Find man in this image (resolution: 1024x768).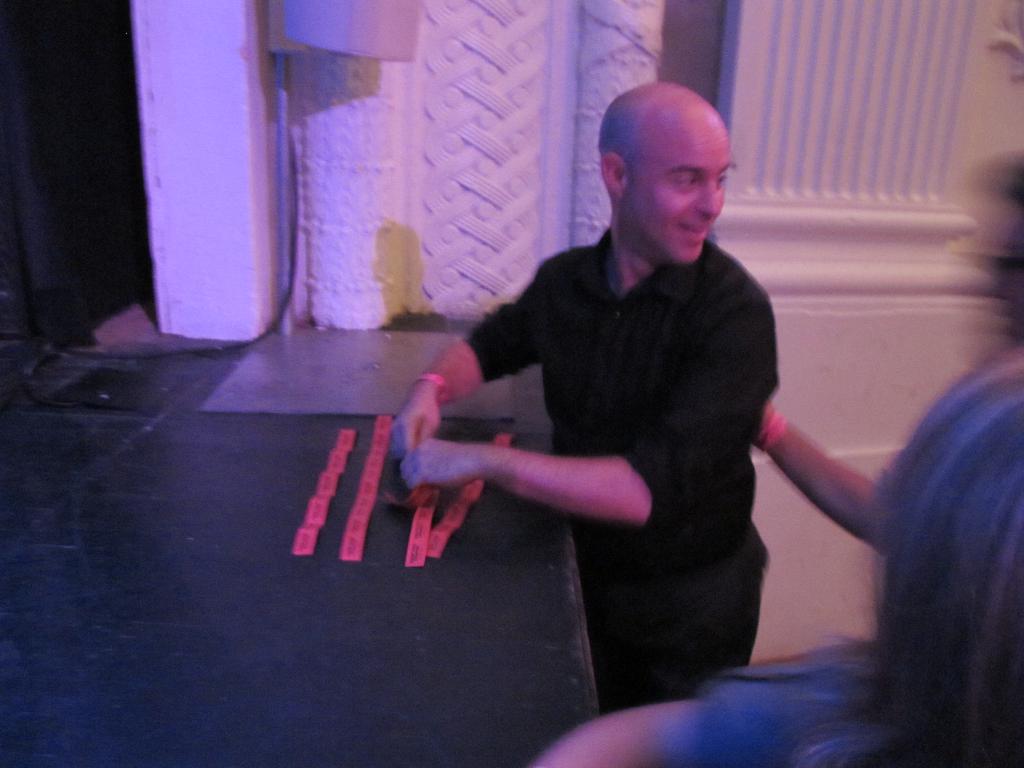
(374,108,785,654).
